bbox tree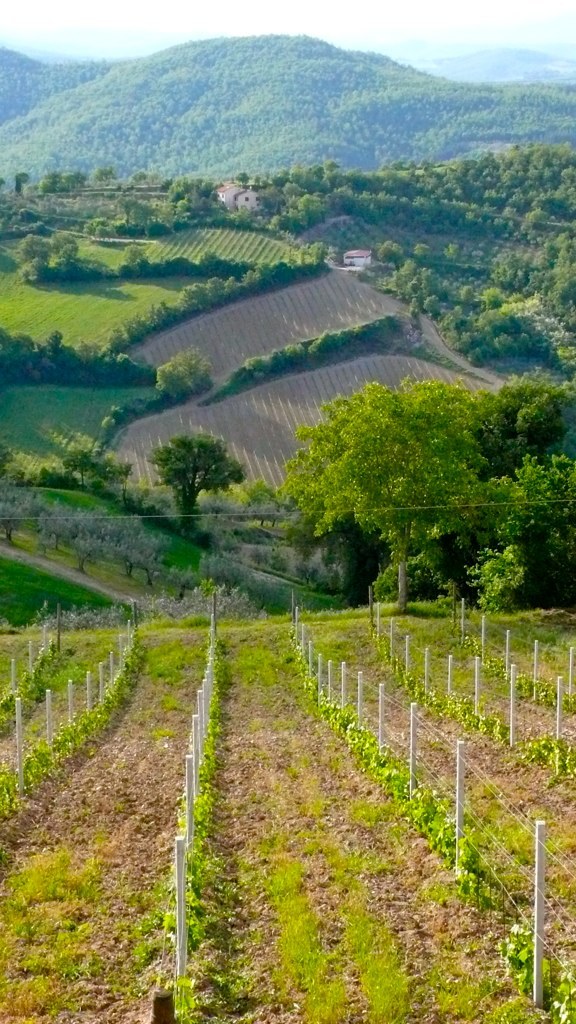
pyautogui.locateOnScreen(57, 448, 134, 494)
